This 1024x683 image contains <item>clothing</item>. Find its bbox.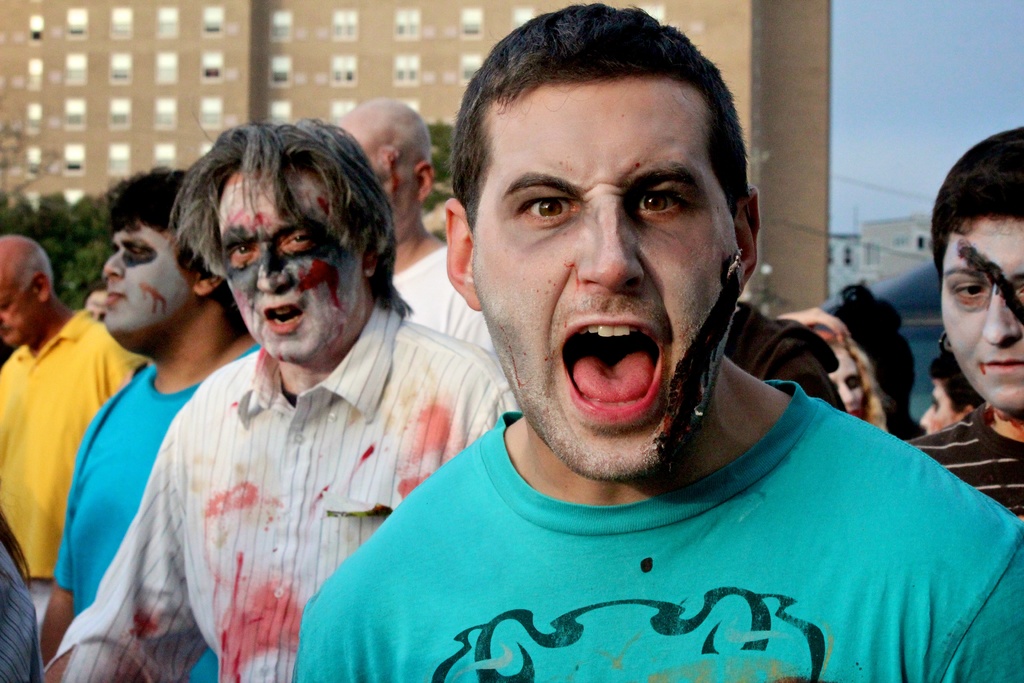
box(0, 532, 42, 682).
